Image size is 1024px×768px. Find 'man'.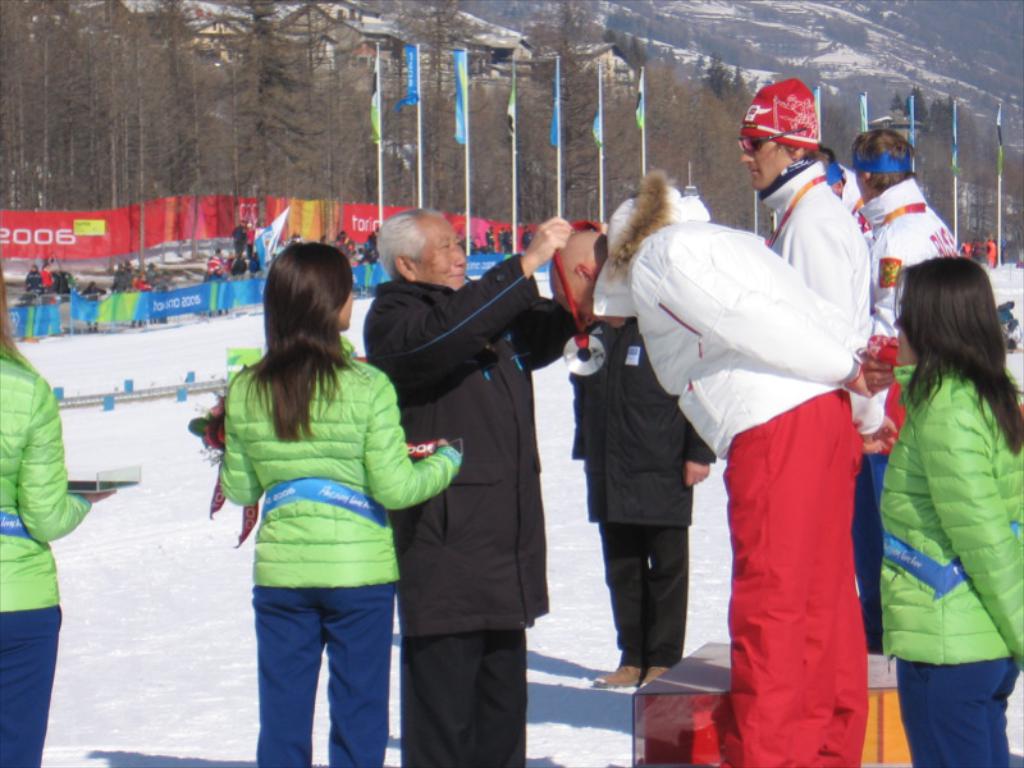
left=499, top=225, right=515, bottom=252.
